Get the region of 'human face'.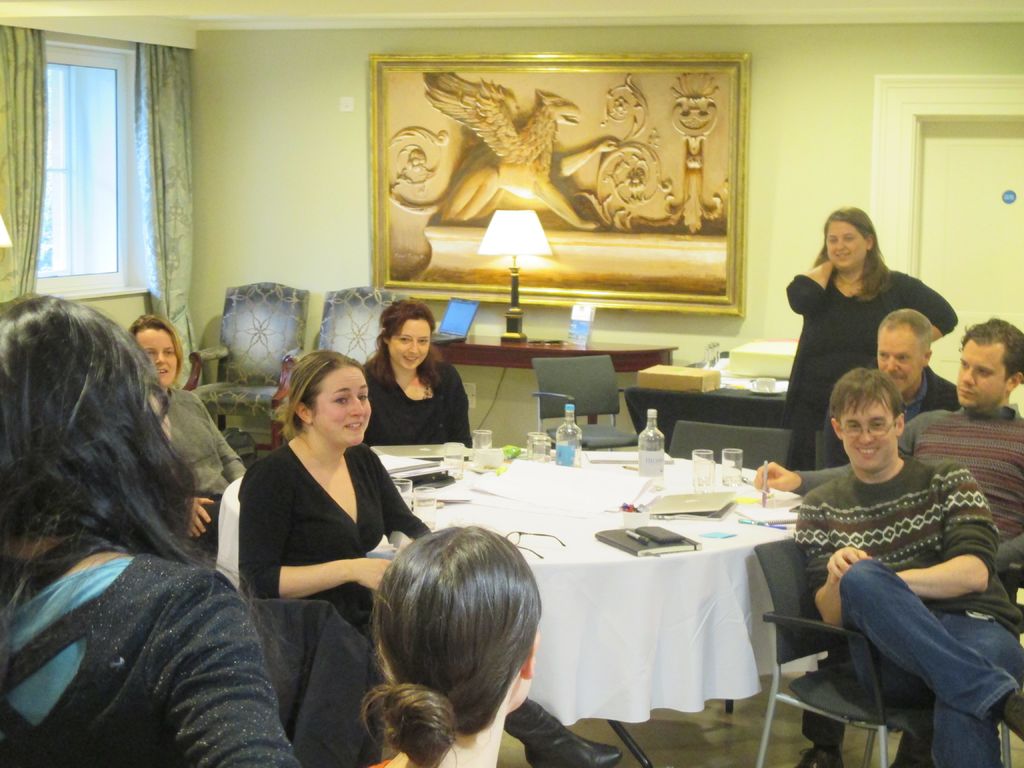
pyautogui.locateOnScreen(824, 220, 873, 269).
